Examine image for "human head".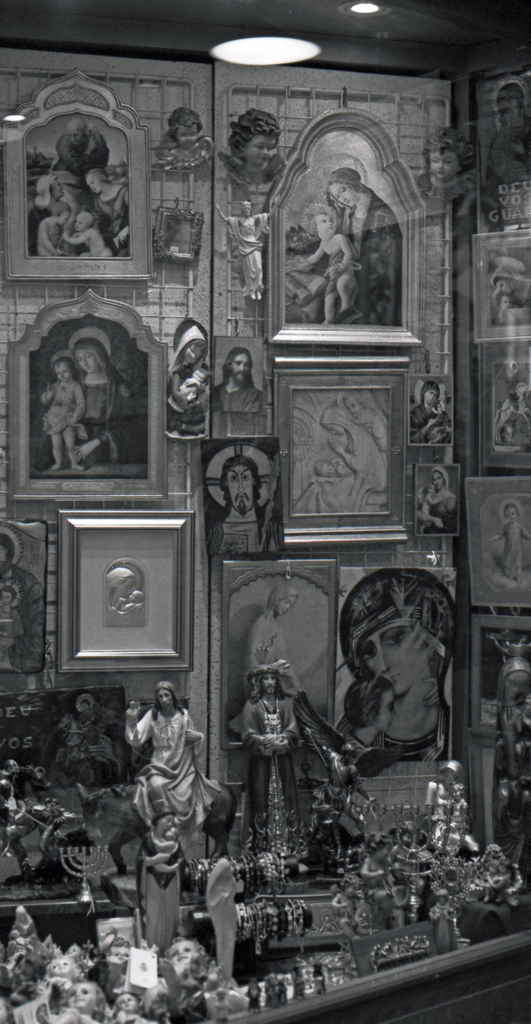
Examination result: (47, 360, 79, 386).
